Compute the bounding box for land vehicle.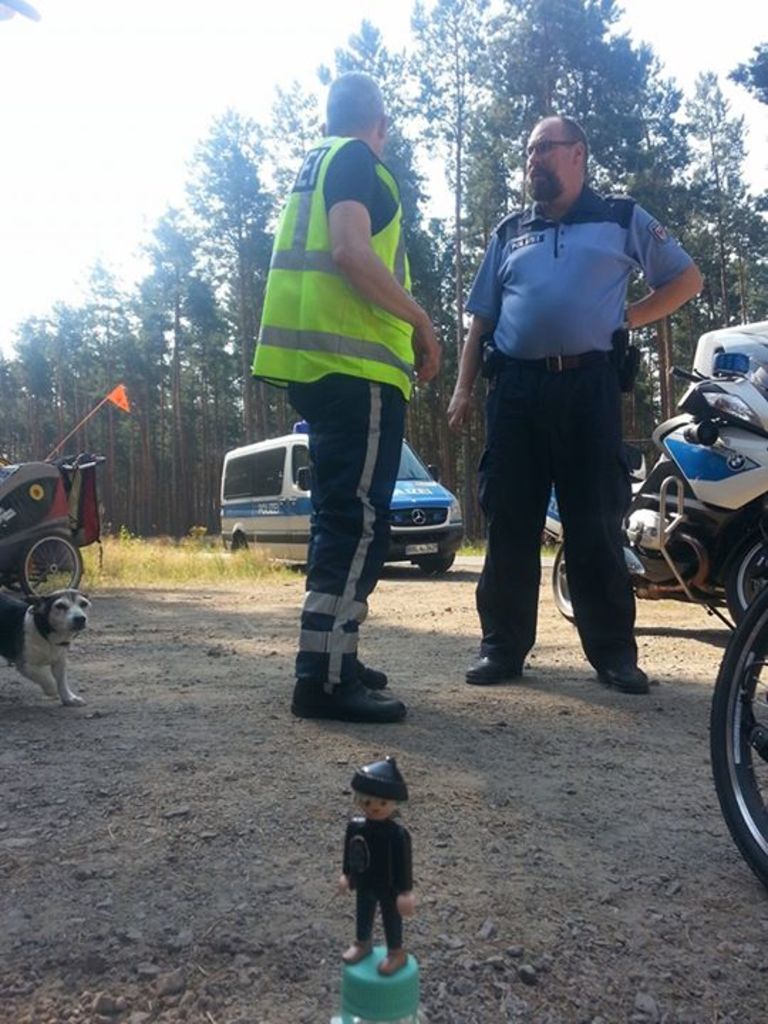
(left=704, top=597, right=767, bottom=885).
